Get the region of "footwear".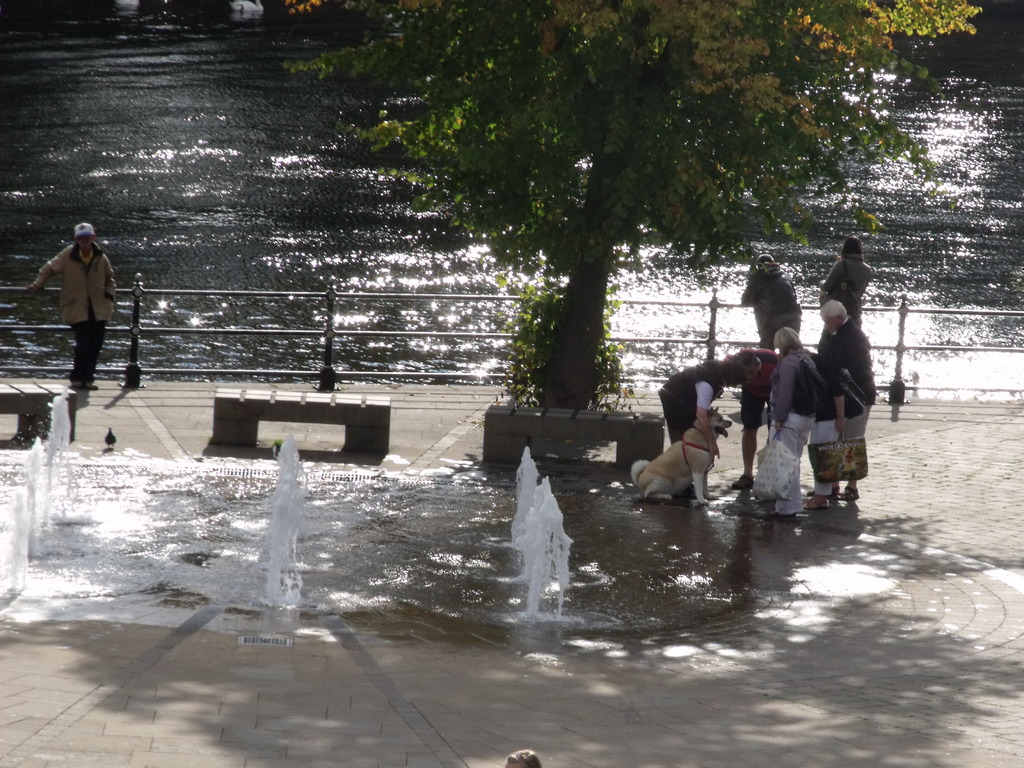
BBox(826, 486, 842, 500).
